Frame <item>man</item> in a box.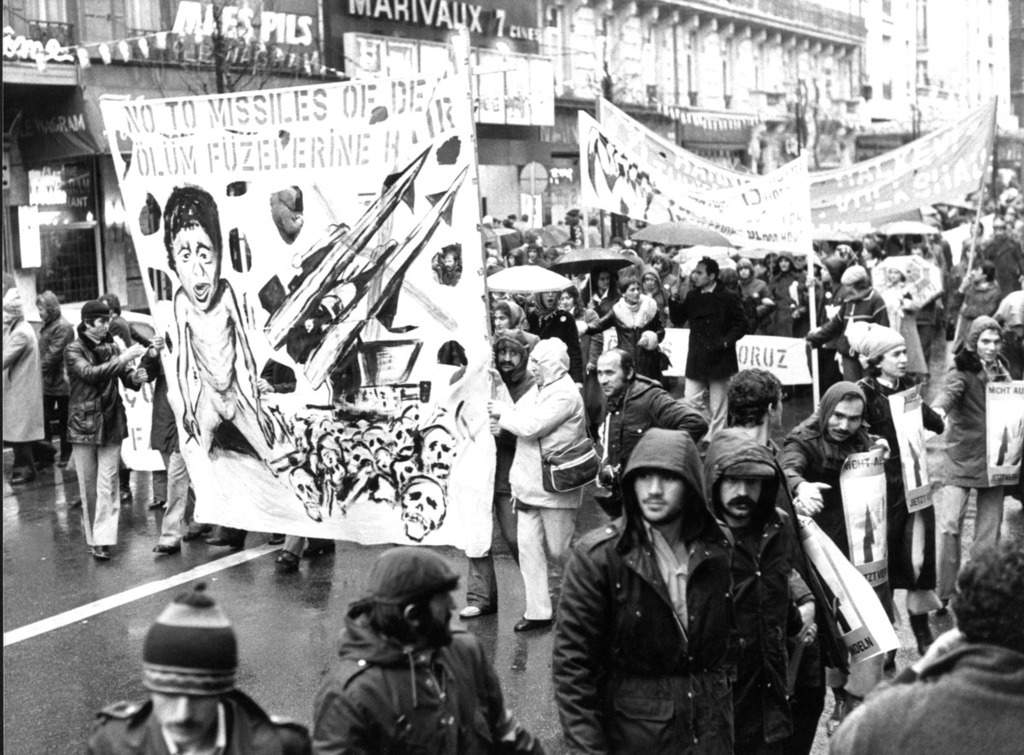
<box>63,302,148,561</box>.
